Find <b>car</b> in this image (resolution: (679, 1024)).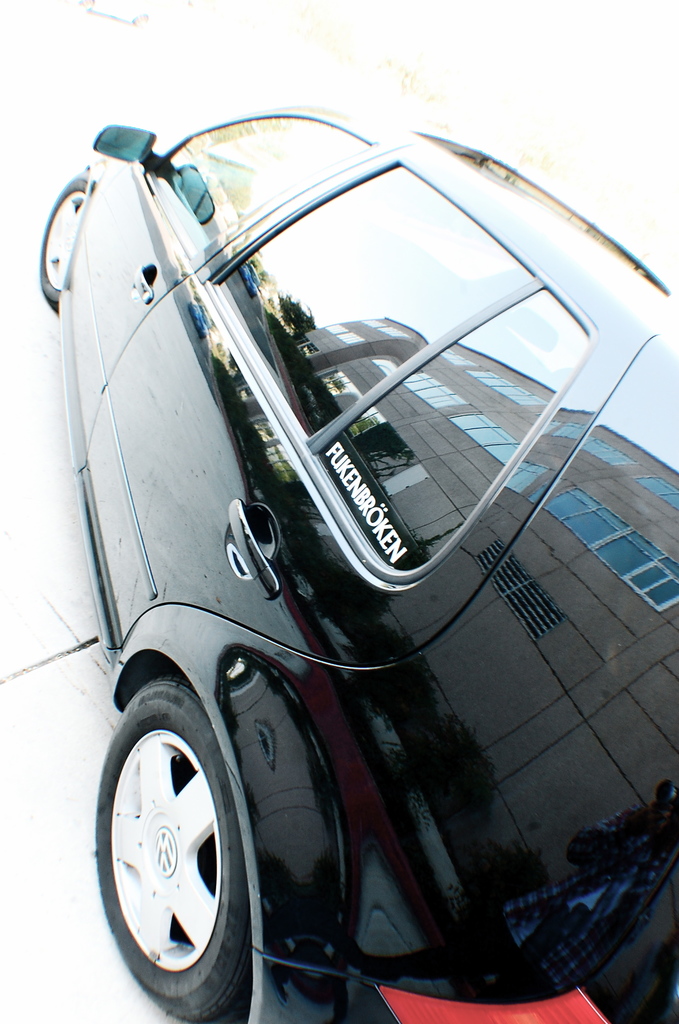
(x1=40, y1=100, x2=678, y2=1023).
